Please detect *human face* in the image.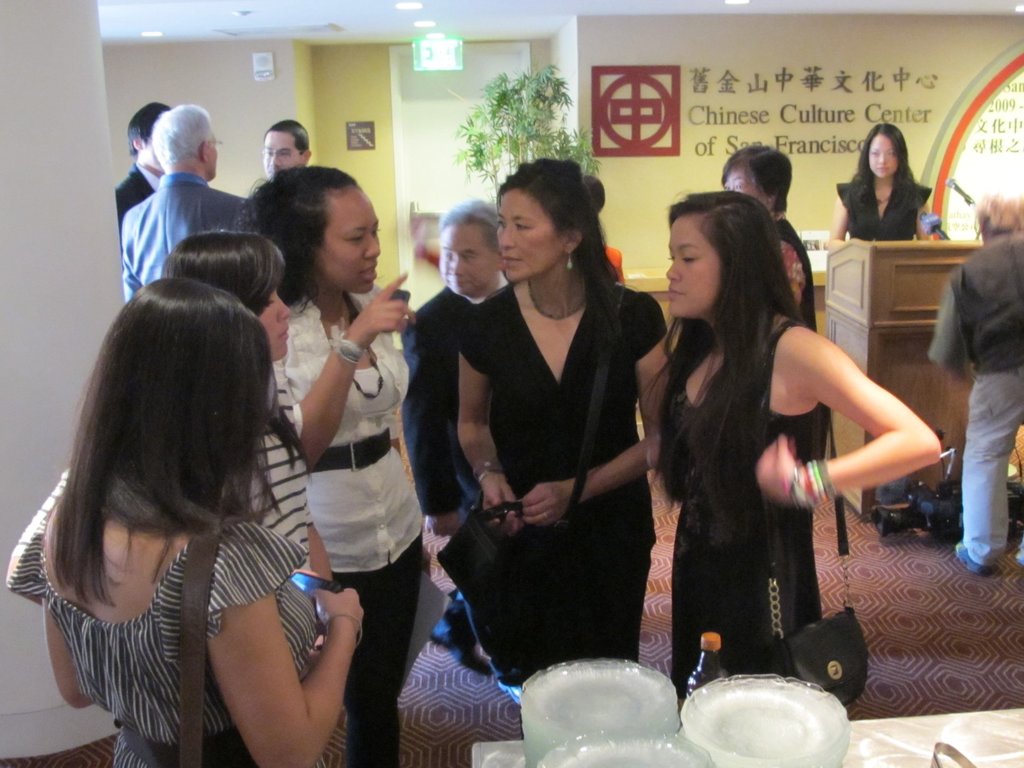
region(720, 161, 760, 204).
